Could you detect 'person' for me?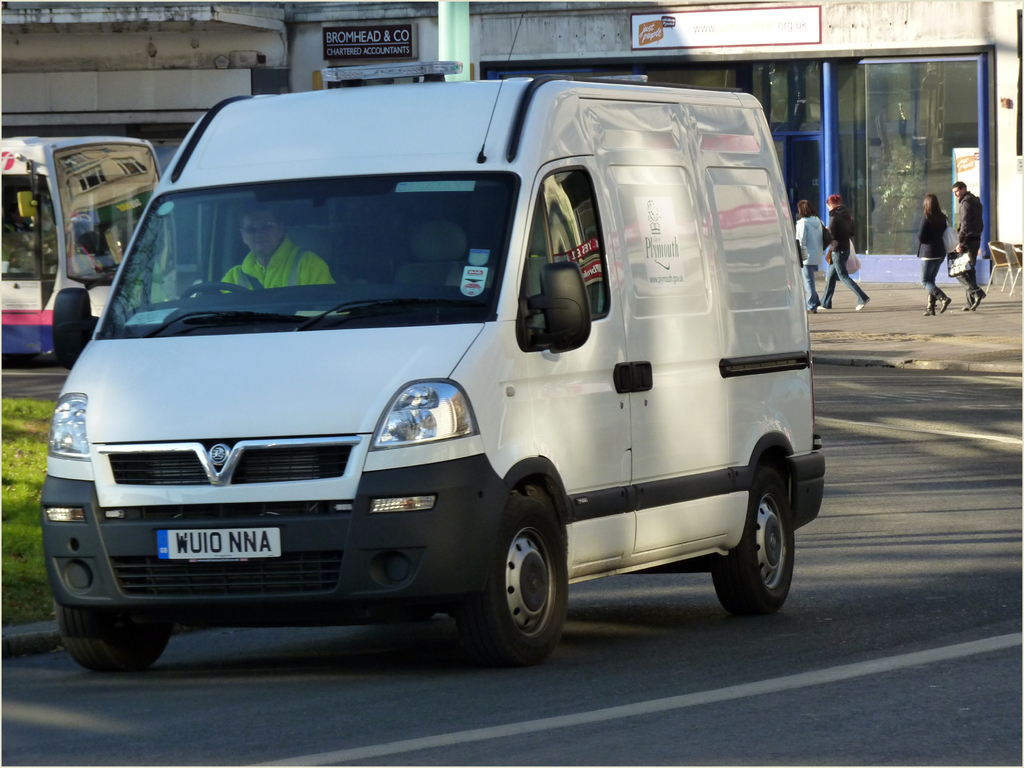
Detection result: bbox=(219, 199, 334, 289).
